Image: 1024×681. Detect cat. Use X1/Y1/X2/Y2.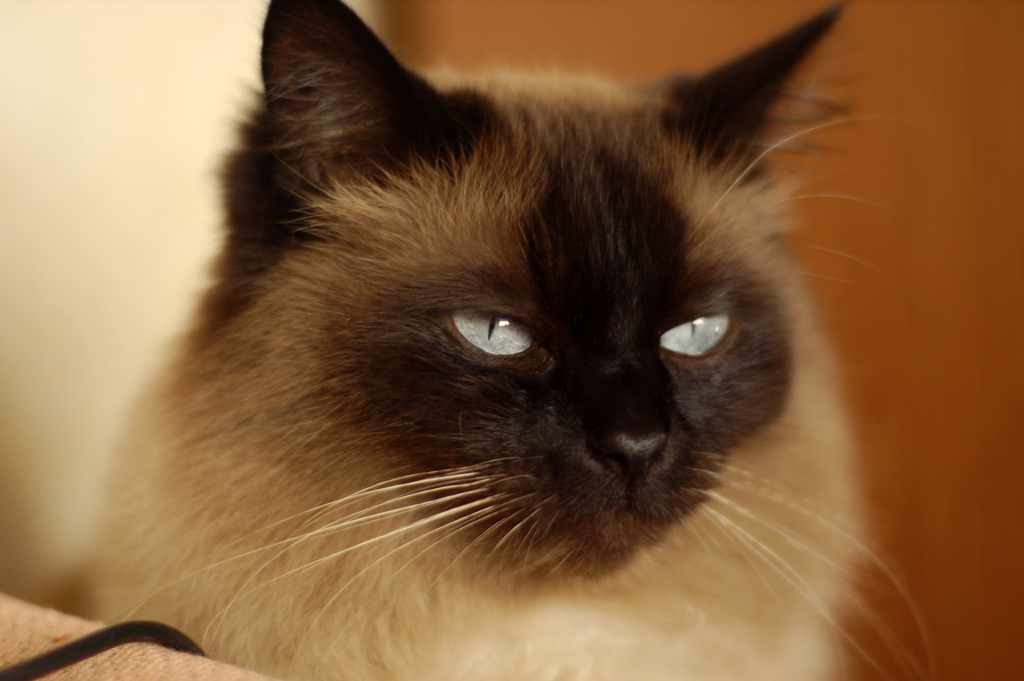
92/0/920/680.
